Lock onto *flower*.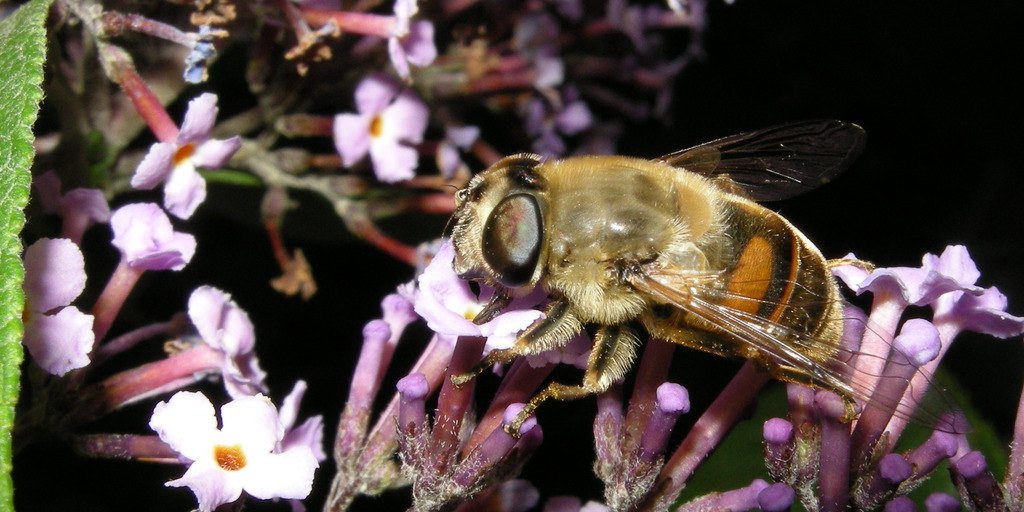
Locked: left=133, top=386, right=308, bottom=499.
